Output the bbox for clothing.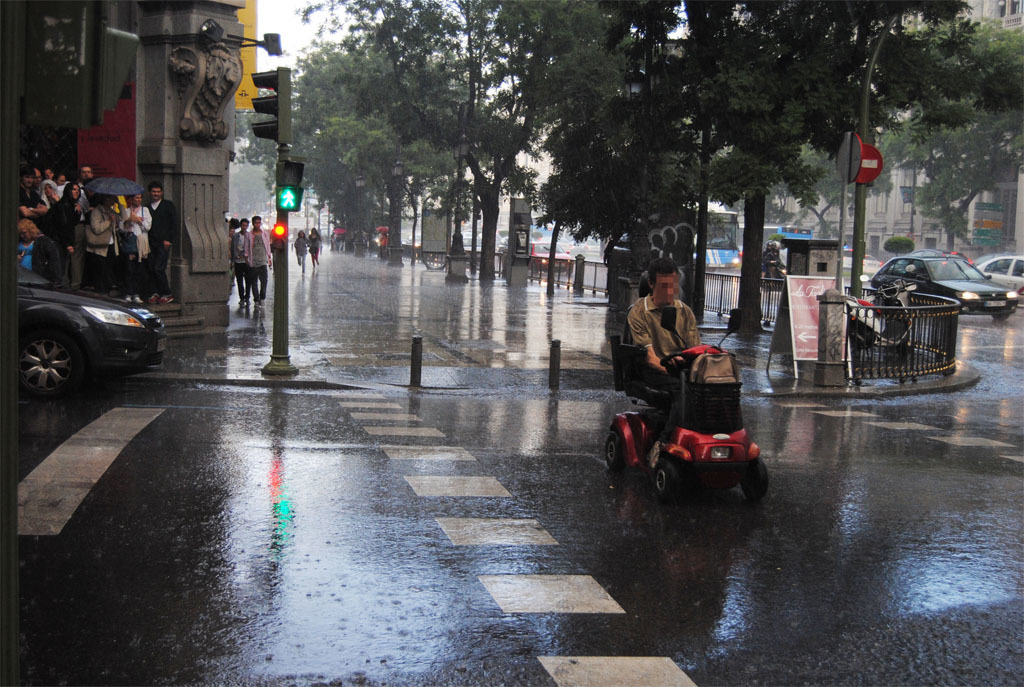
(147,195,188,304).
